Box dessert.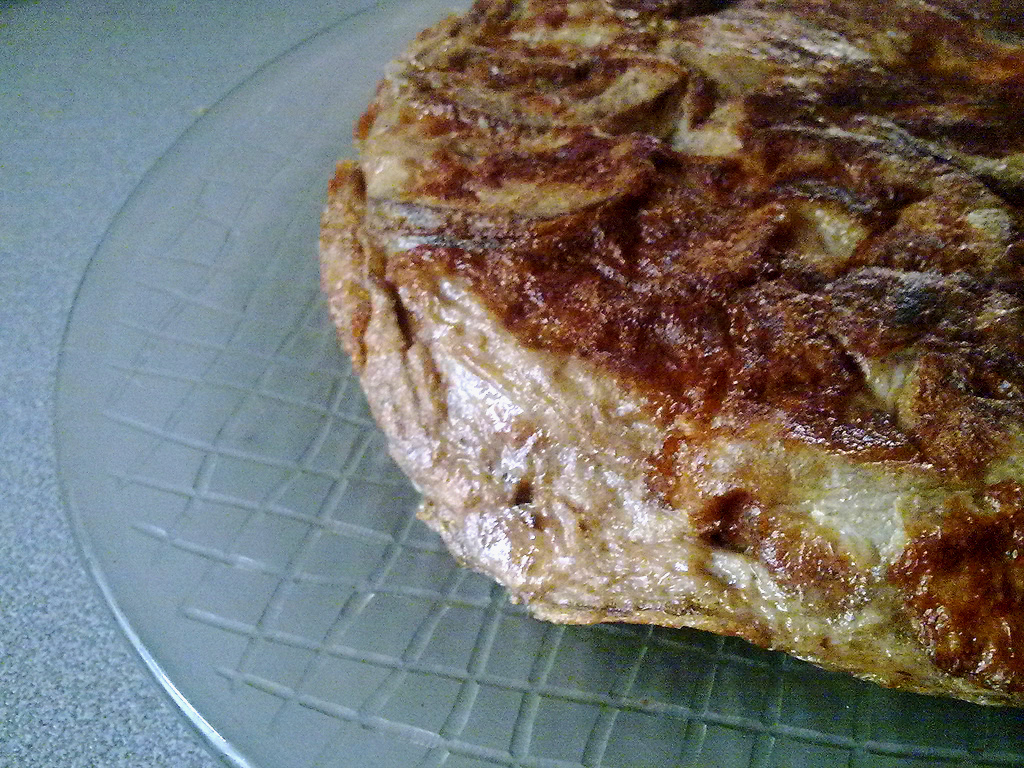
crop(301, 31, 1010, 702).
